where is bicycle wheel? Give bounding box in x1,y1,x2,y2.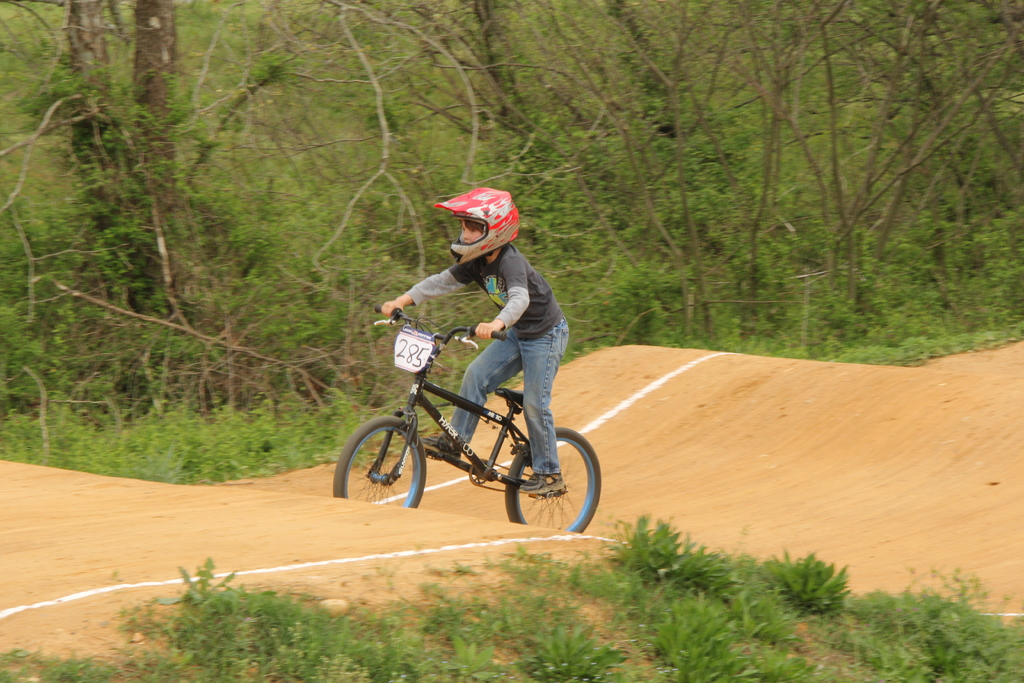
334,415,426,508.
